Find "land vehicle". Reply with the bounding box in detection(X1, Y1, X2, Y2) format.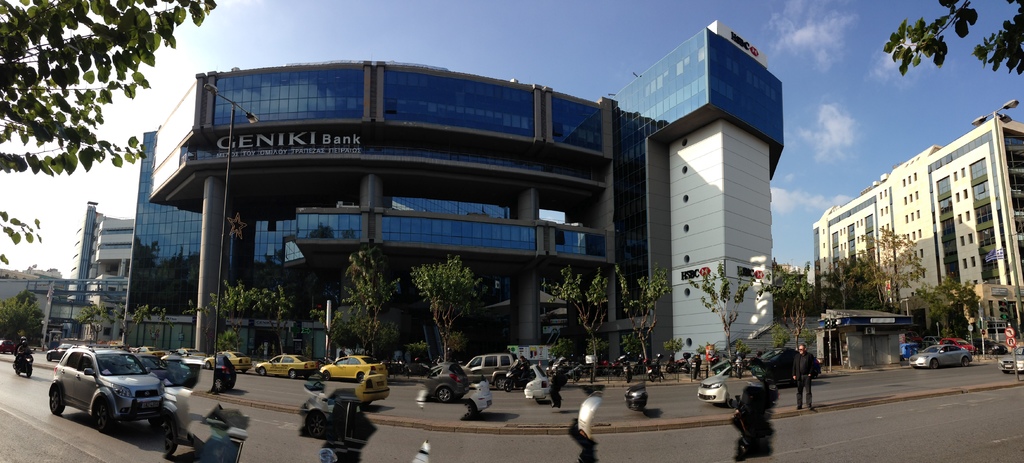
detection(19, 348, 34, 377).
